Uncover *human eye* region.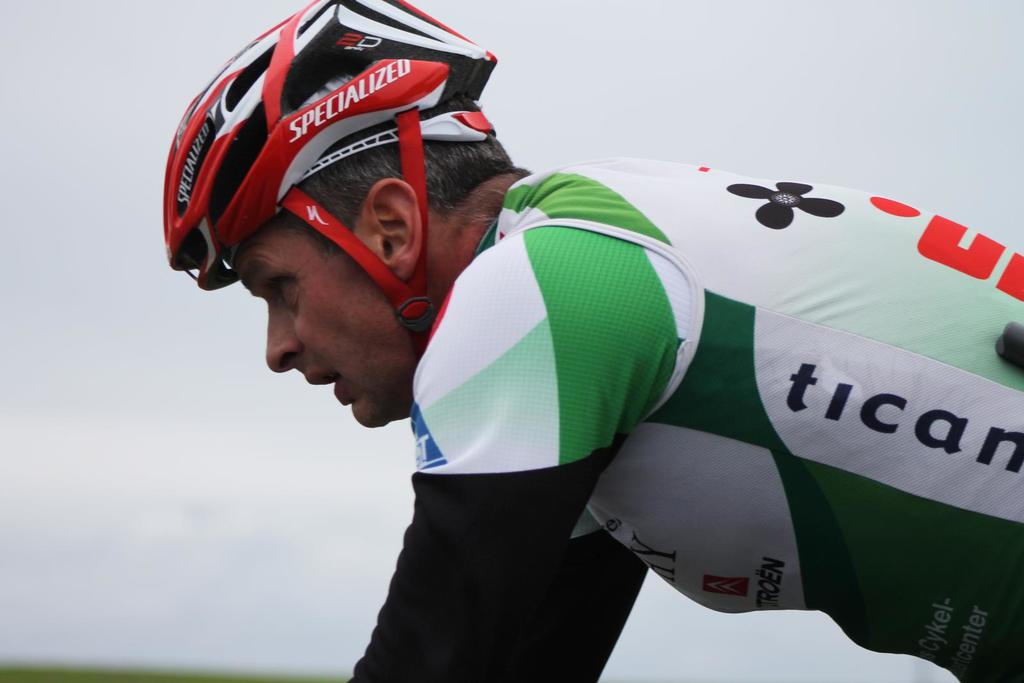
Uncovered: {"x1": 256, "y1": 274, "x2": 307, "y2": 301}.
